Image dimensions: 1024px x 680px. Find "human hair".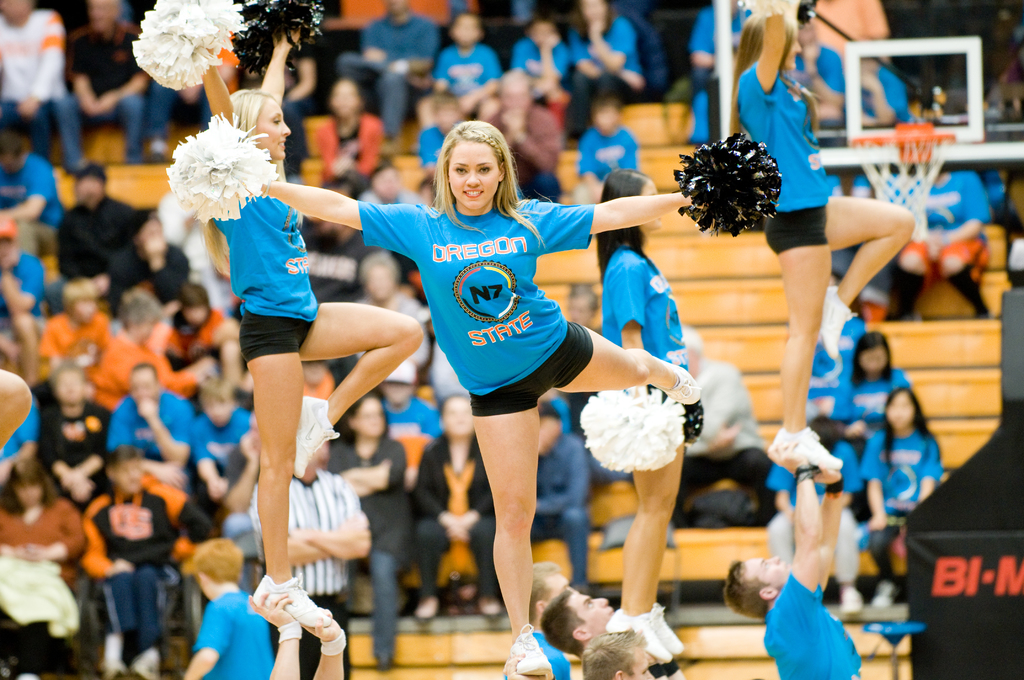
<box>538,587,580,662</box>.
